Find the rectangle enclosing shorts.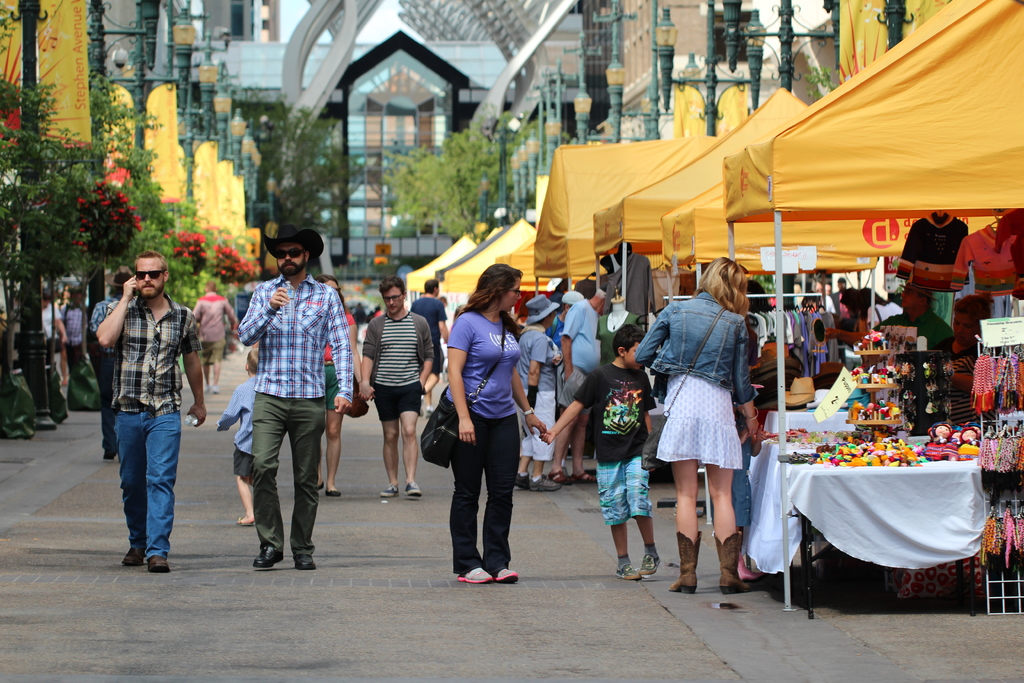
203:336:224:367.
